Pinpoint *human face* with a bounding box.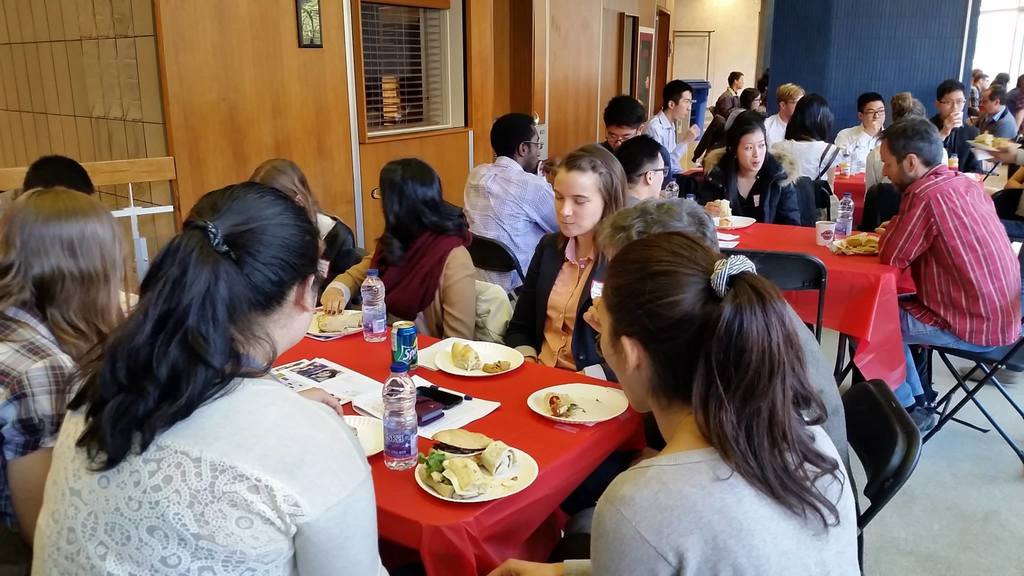
<bbox>881, 140, 908, 196</bbox>.
